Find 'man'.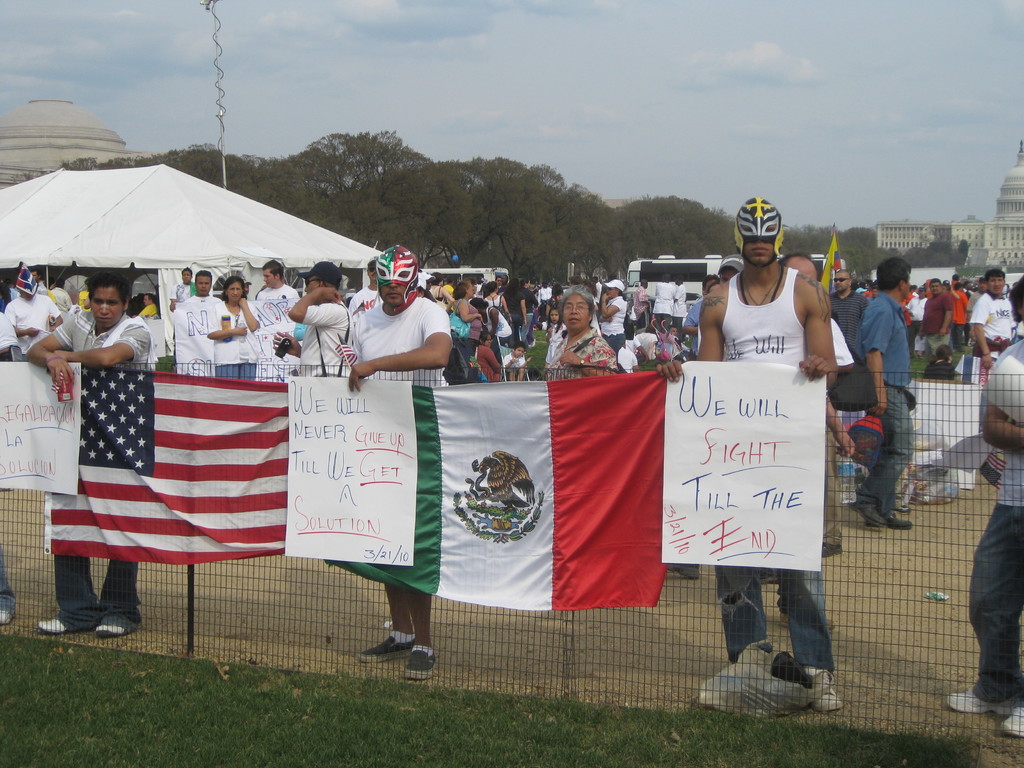
select_region(660, 221, 855, 695).
